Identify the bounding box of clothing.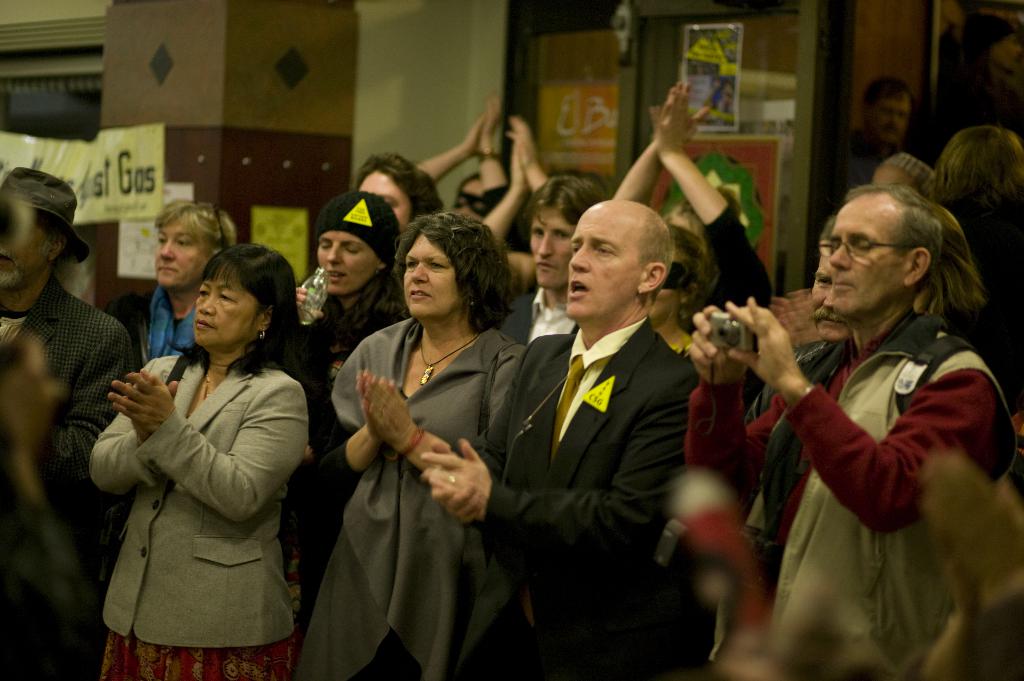
box(739, 337, 847, 425).
